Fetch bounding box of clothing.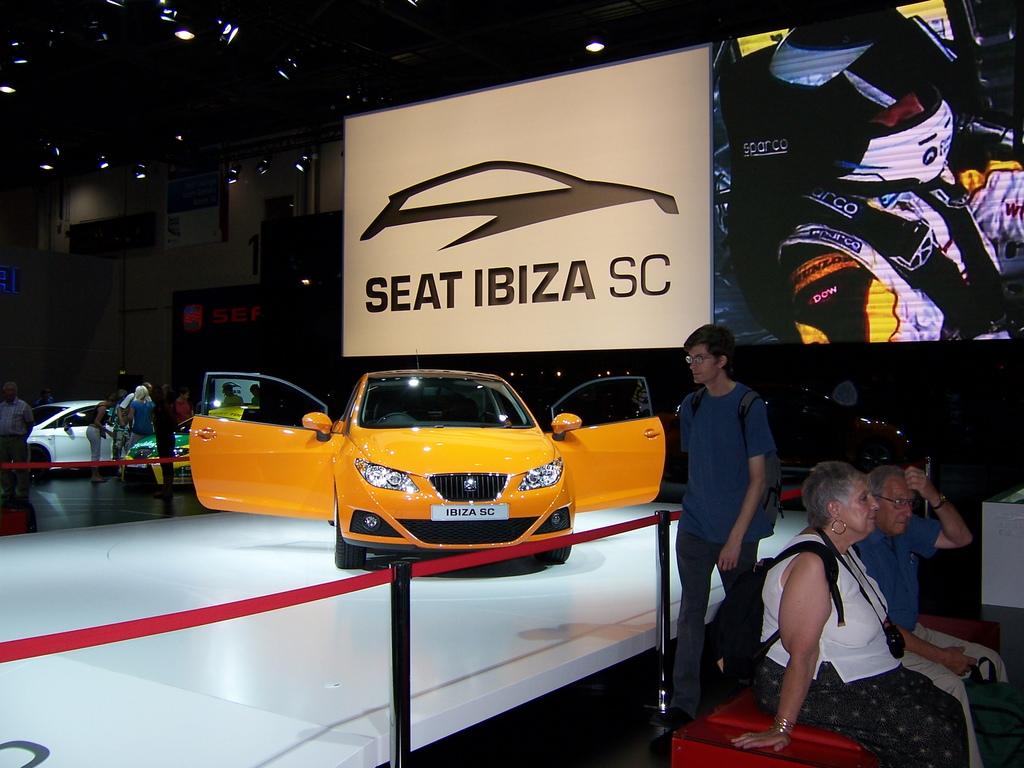
Bbox: bbox(169, 403, 190, 429).
